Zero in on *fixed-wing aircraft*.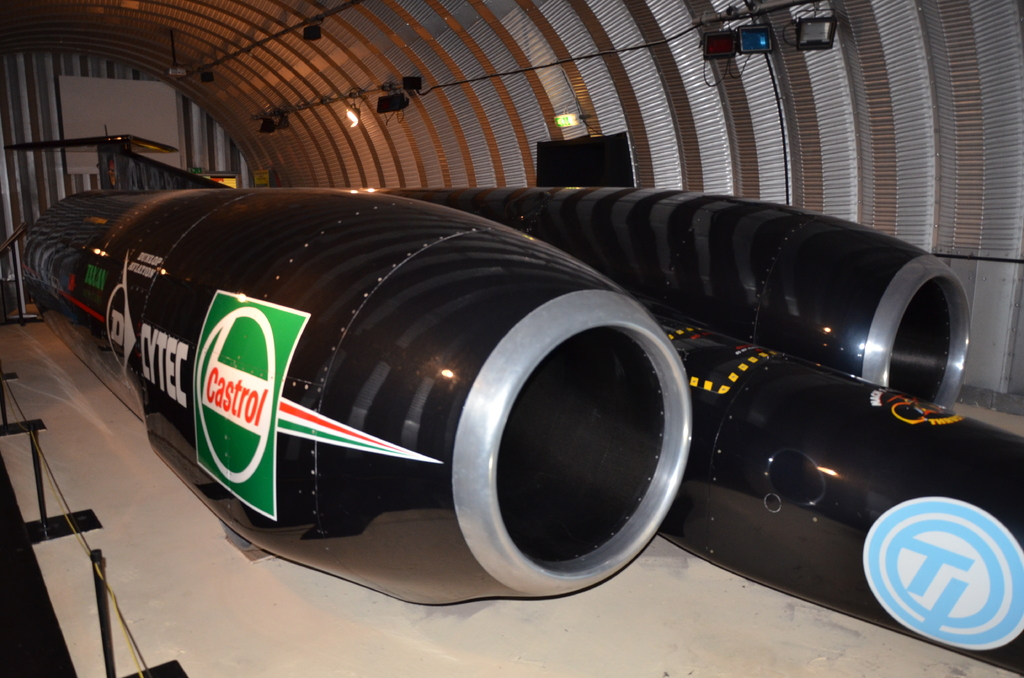
Zeroed in: Rect(5, 125, 1023, 677).
